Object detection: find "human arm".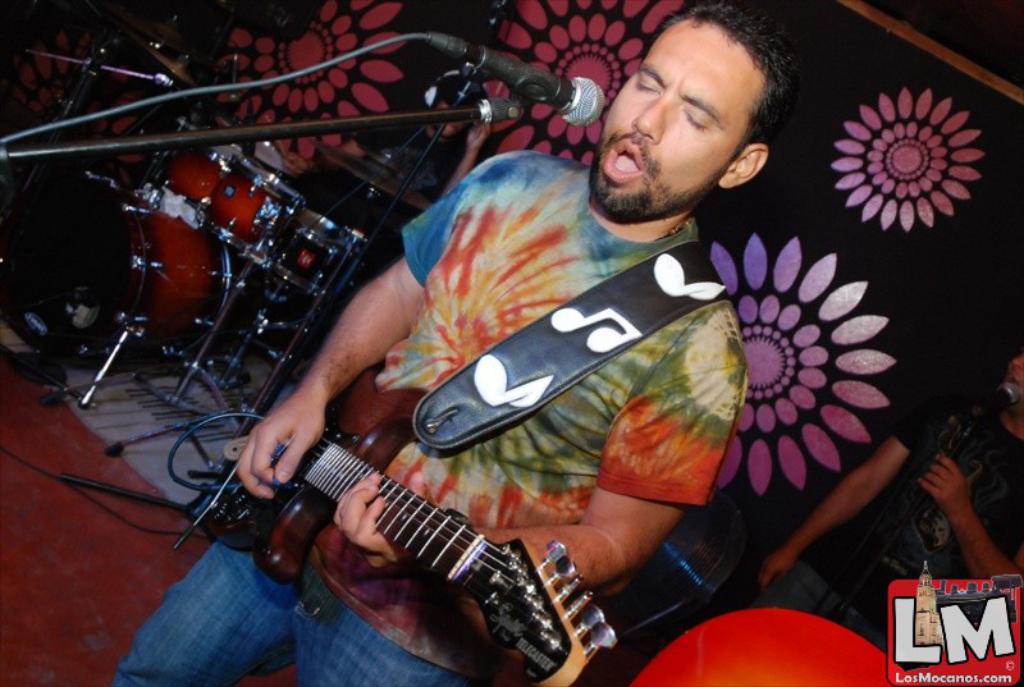
pyautogui.locateOnScreen(236, 166, 511, 503).
